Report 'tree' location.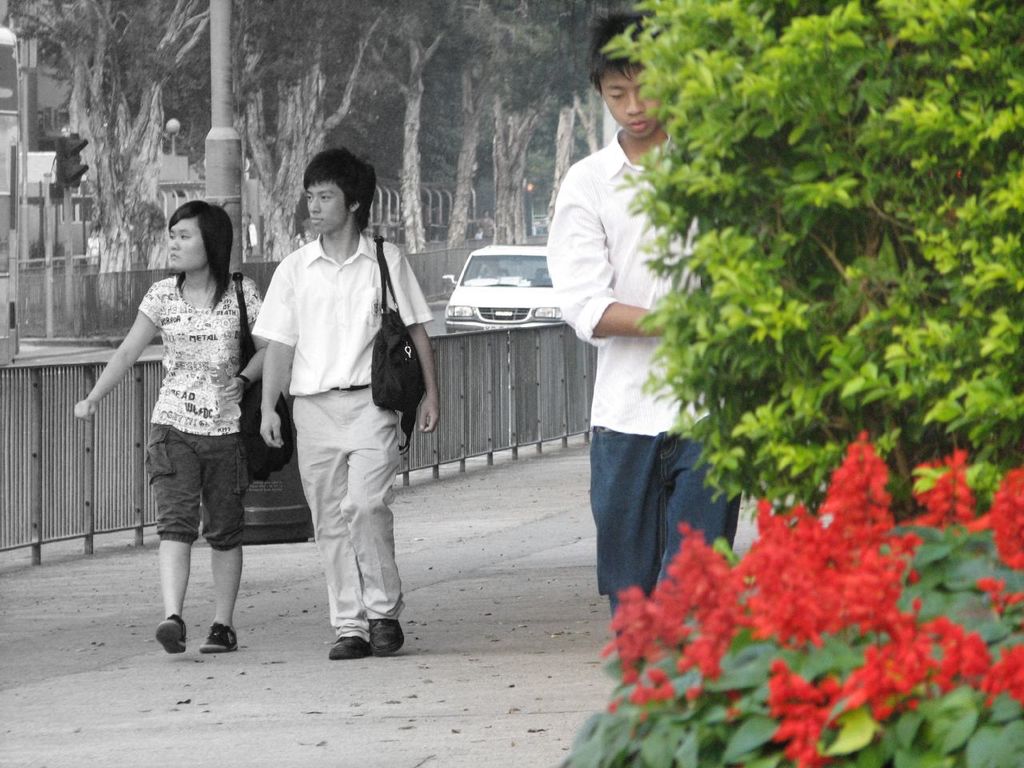
Report: (478,0,1019,673).
